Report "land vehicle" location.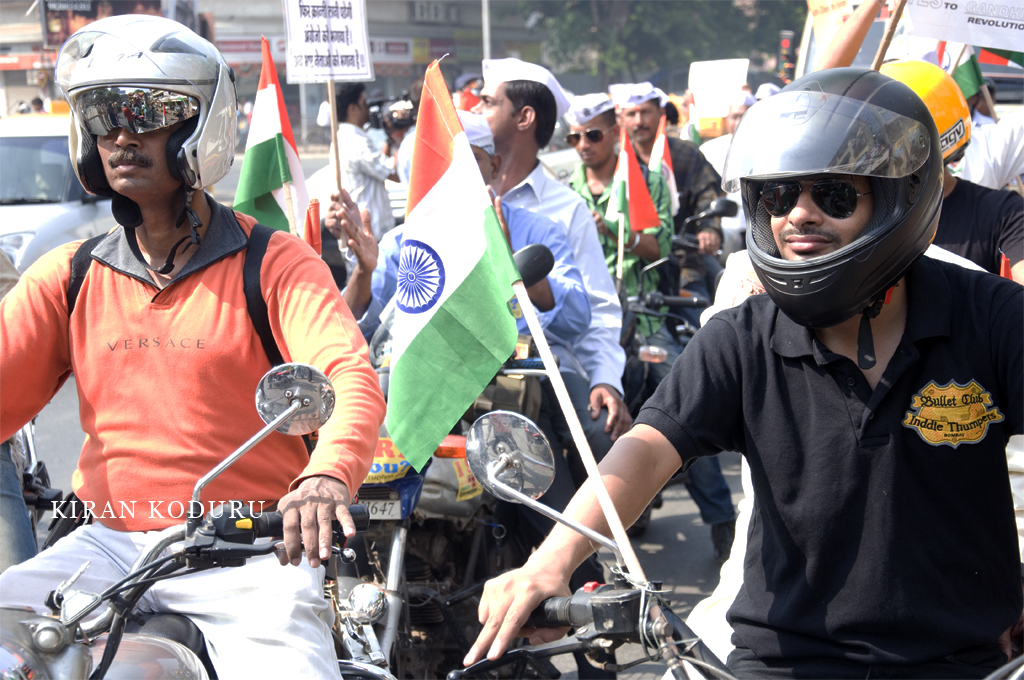
Report: pyautogui.locateOnScreen(447, 408, 1023, 679).
